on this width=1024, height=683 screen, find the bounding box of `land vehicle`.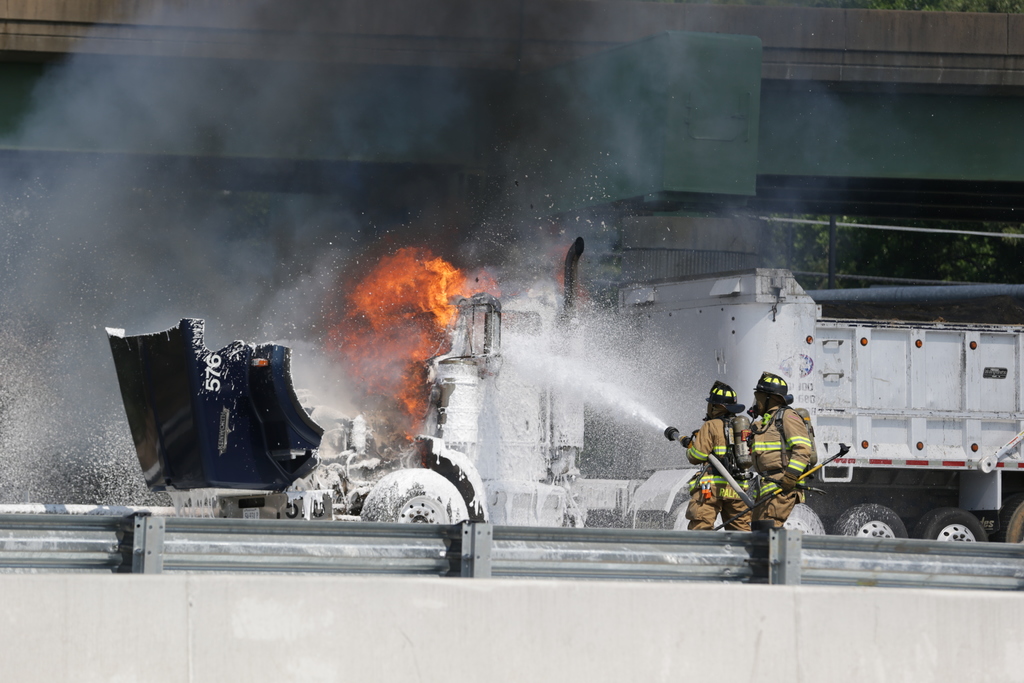
Bounding box: [109, 237, 1023, 539].
